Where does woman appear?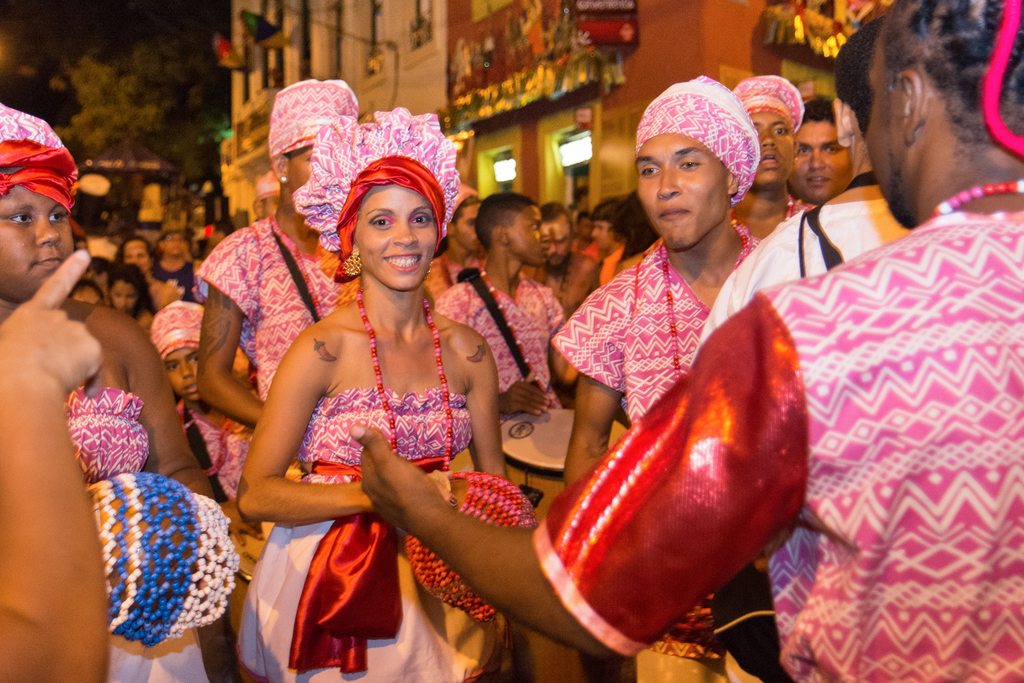
Appears at BBox(112, 234, 184, 306).
